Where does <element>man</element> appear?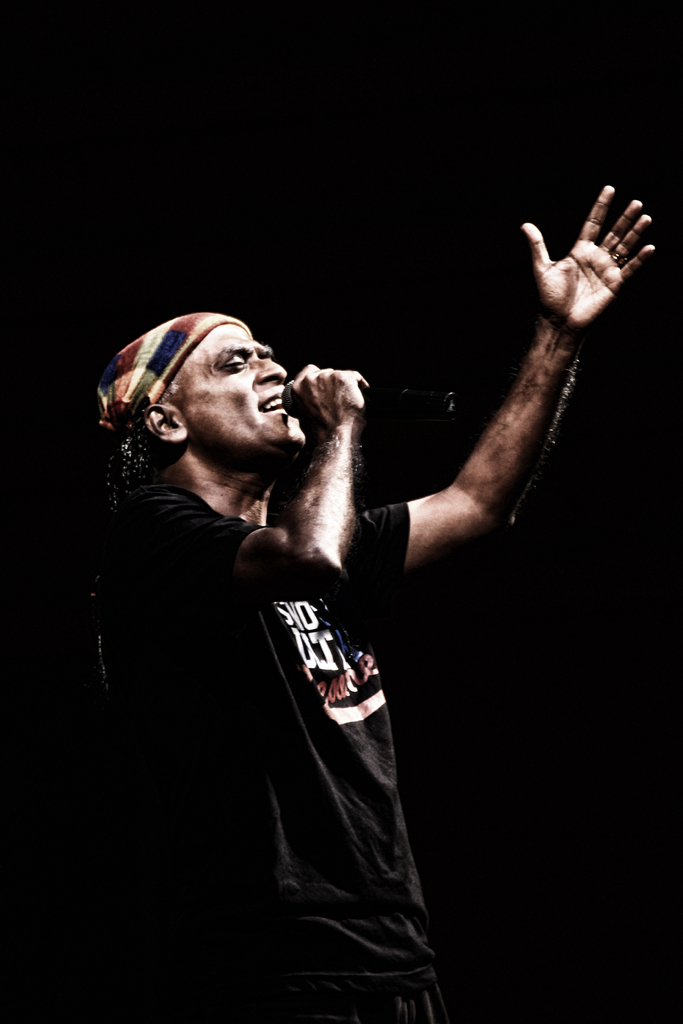
Appears at 120,200,615,963.
